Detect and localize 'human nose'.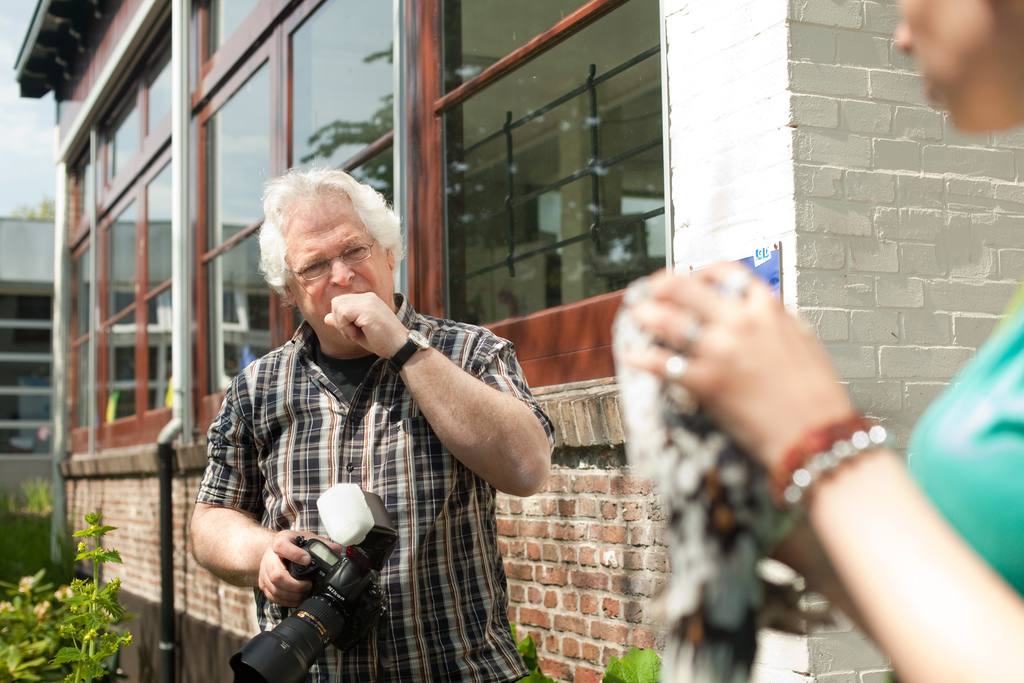
Localized at x1=885 y1=19 x2=915 y2=55.
